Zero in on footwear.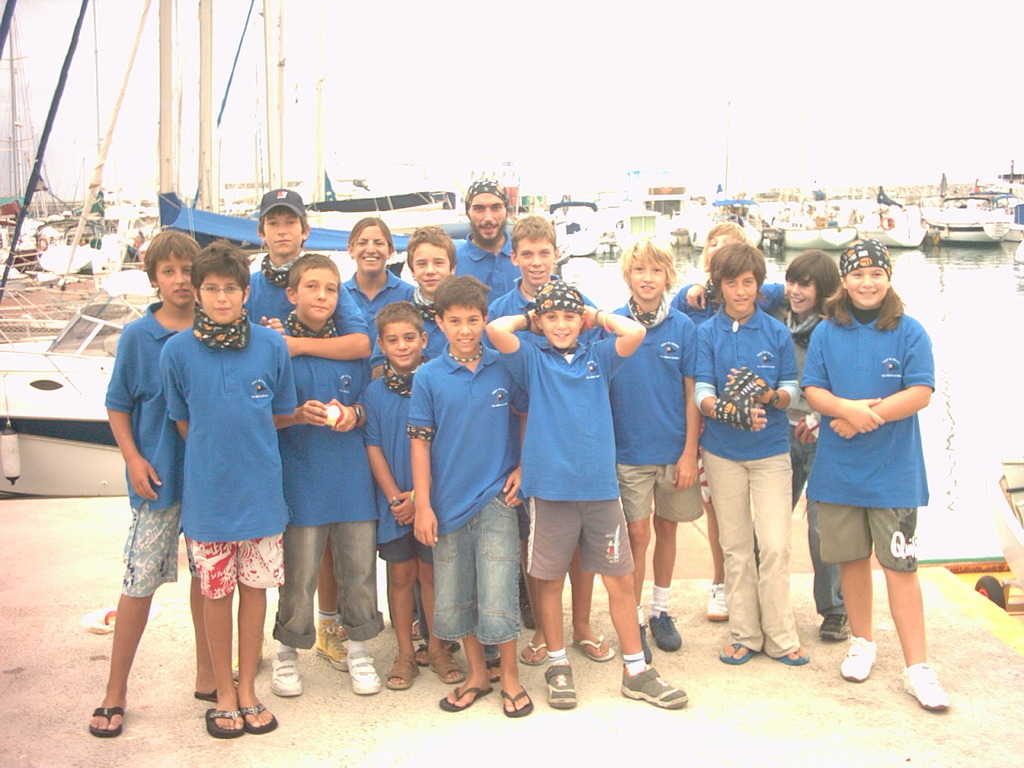
Zeroed in: x1=427, y1=646, x2=469, y2=686.
